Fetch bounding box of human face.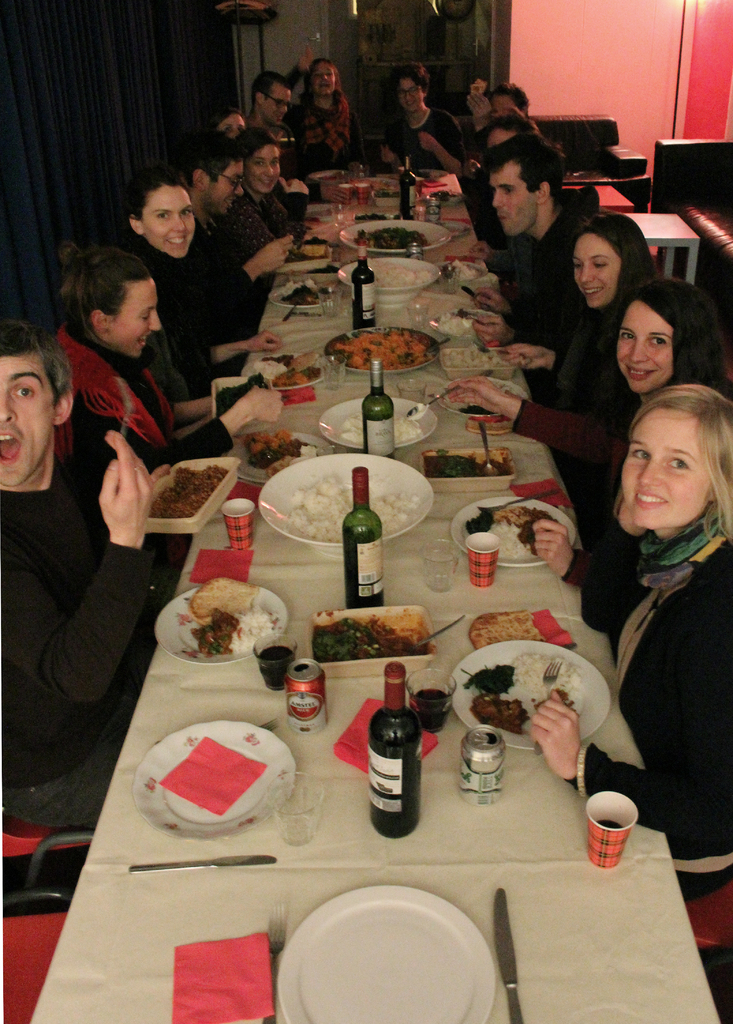
Bbox: x1=618 y1=405 x2=711 y2=528.
